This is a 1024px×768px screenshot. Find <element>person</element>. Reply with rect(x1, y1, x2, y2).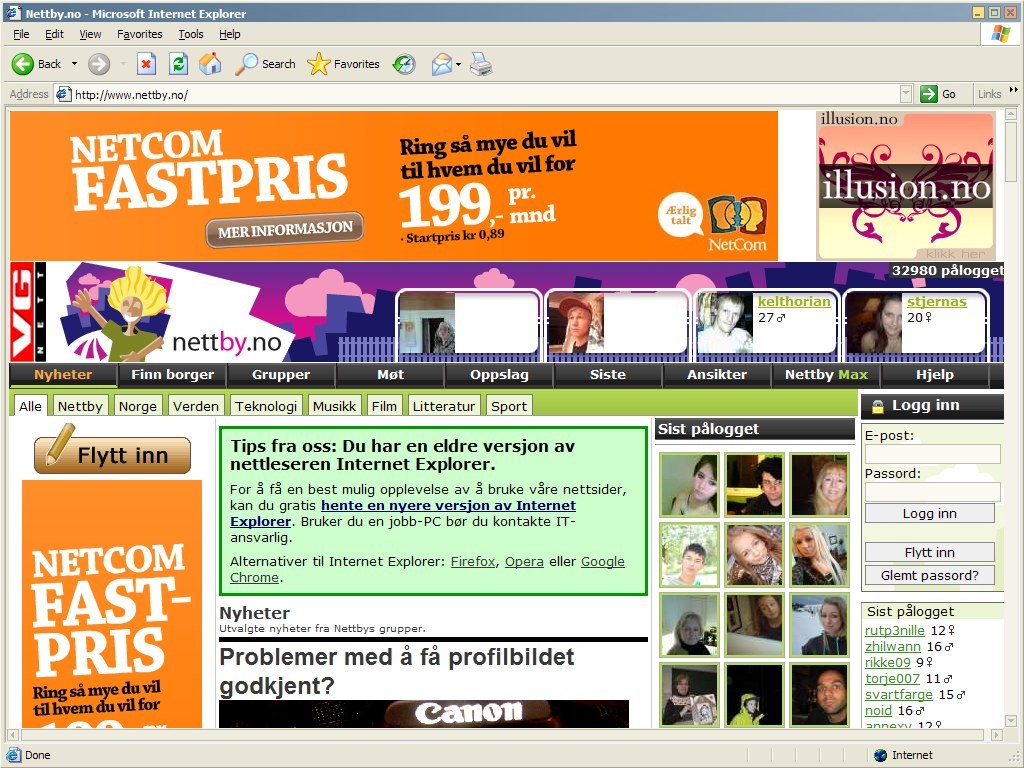
rect(793, 463, 852, 521).
